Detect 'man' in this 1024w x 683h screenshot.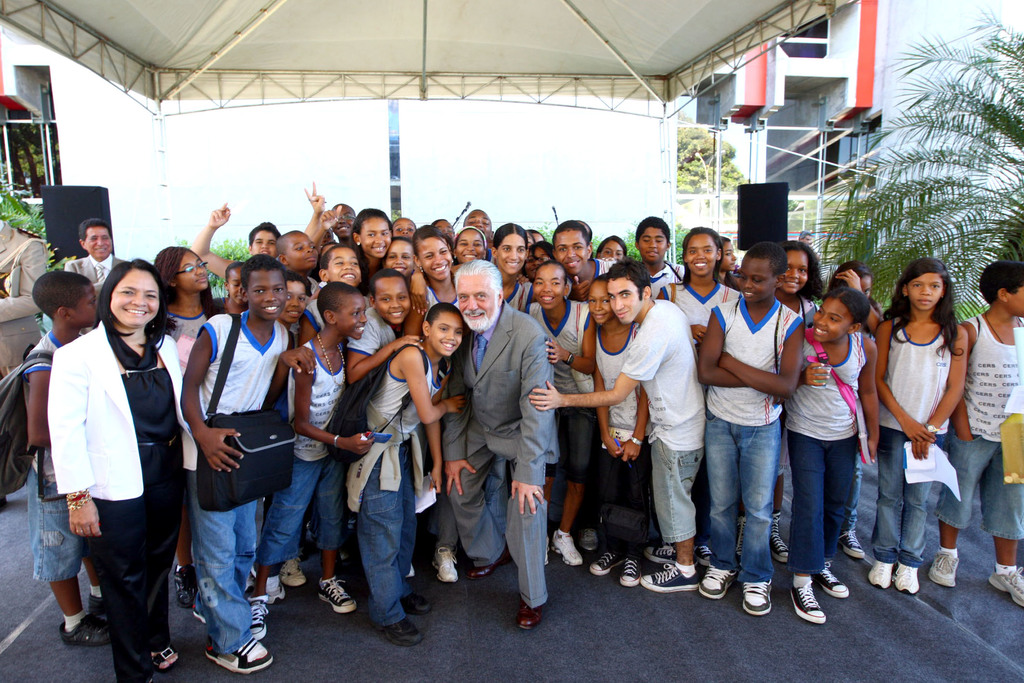
Detection: [left=439, top=259, right=563, bottom=631].
